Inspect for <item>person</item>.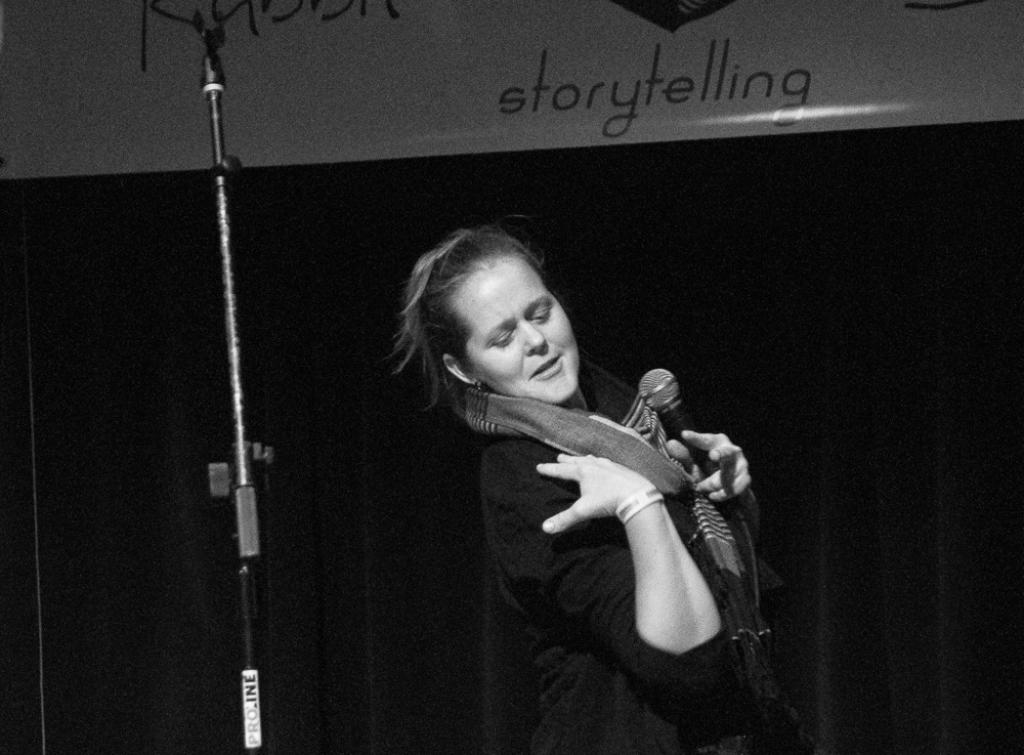
Inspection: 387:228:785:754.
